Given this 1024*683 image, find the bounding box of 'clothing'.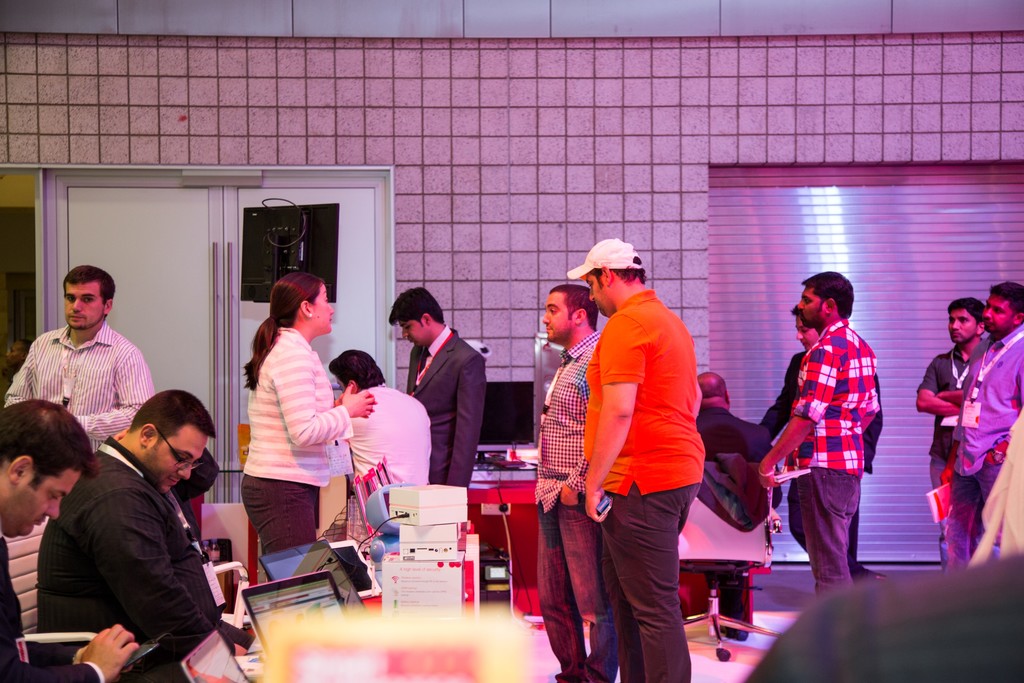
[x1=920, y1=338, x2=984, y2=568].
